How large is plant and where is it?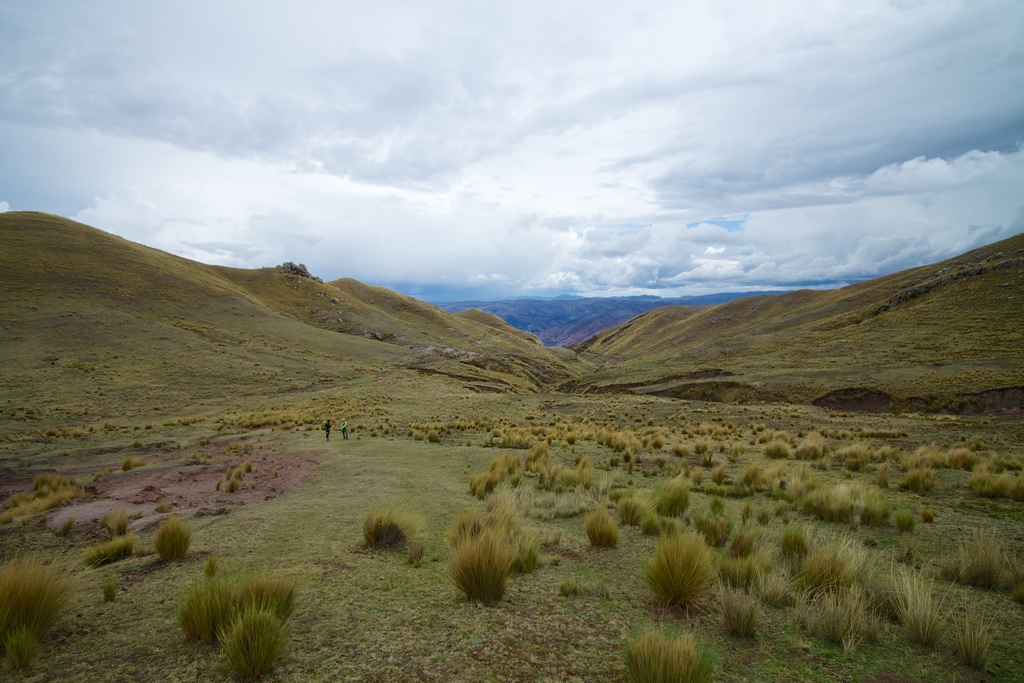
Bounding box: [left=245, top=464, right=252, bottom=473].
